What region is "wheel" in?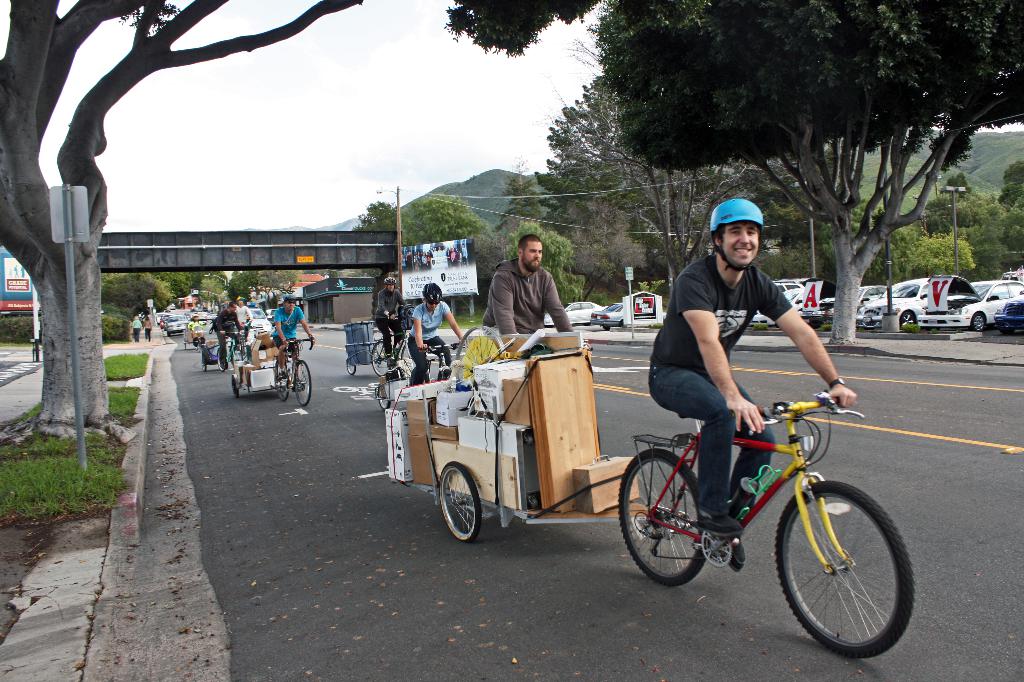
[left=377, top=386, right=392, bottom=412].
